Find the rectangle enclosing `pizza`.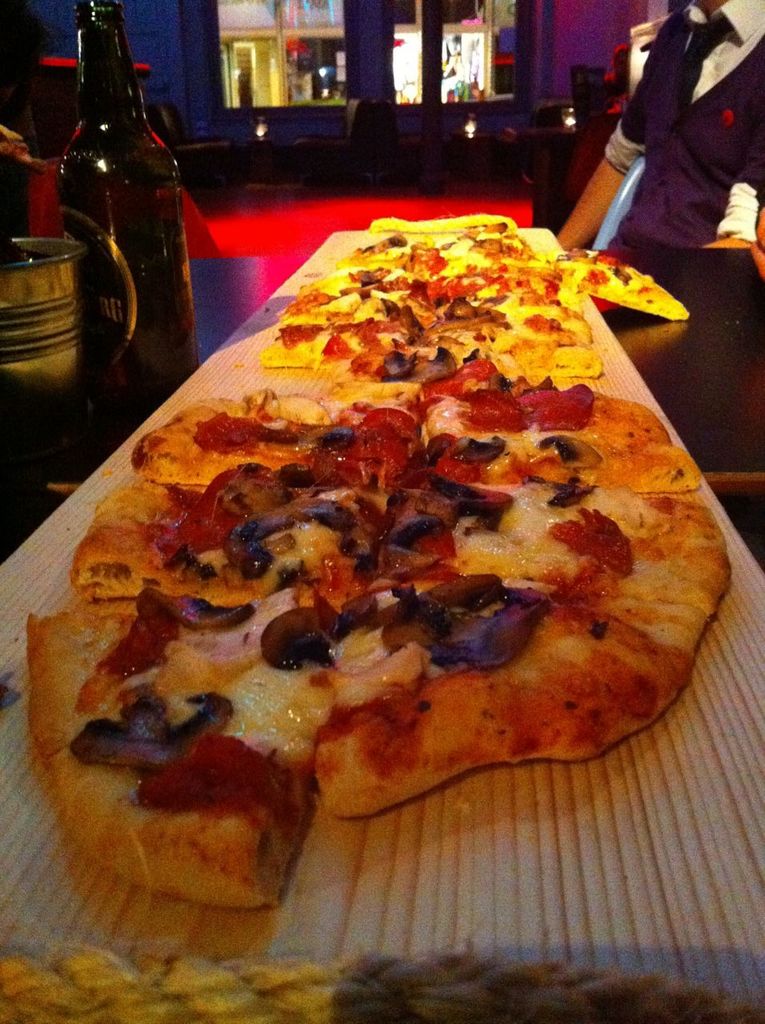
bbox=[46, 367, 713, 846].
